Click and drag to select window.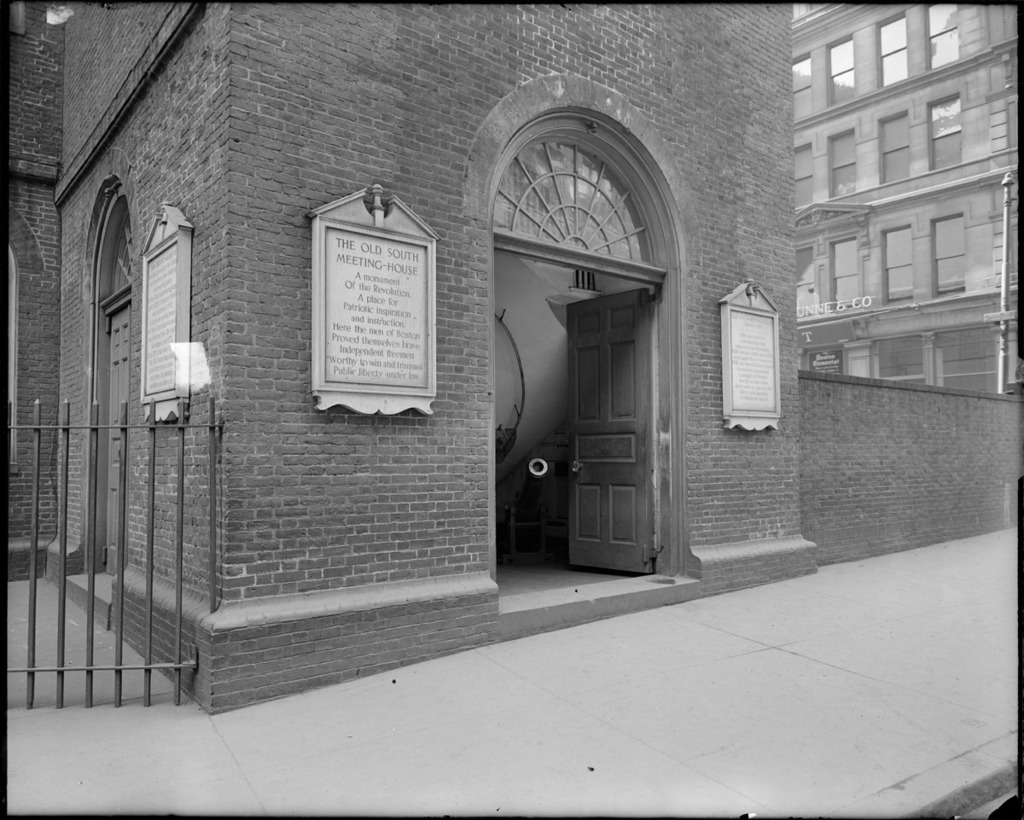
Selection: x1=829 y1=126 x2=864 y2=195.
